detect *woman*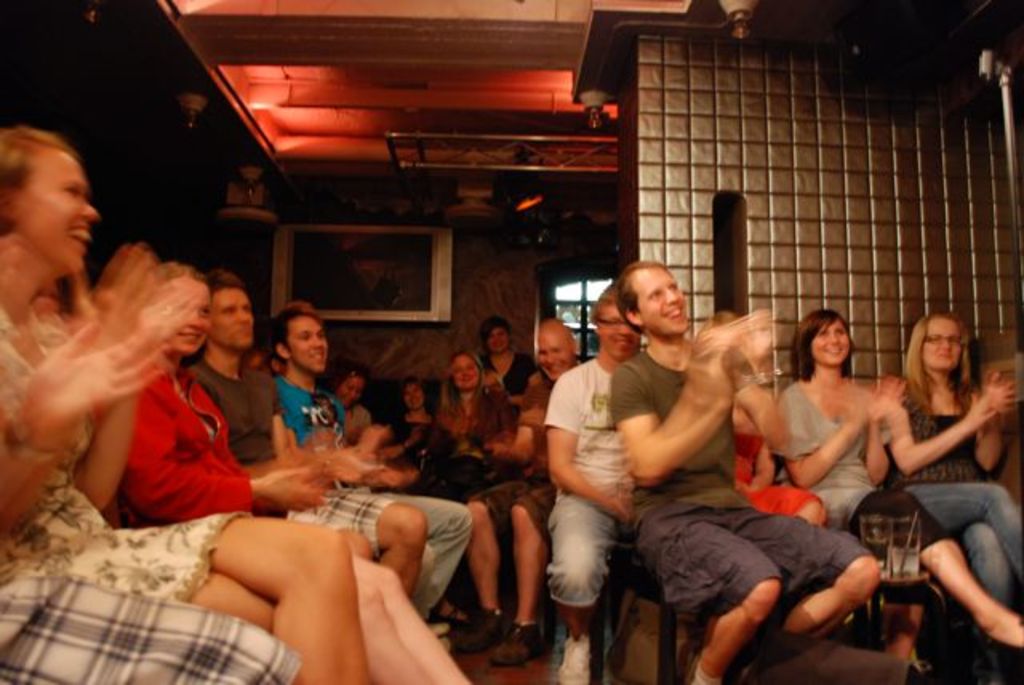
bbox(776, 309, 1022, 683)
